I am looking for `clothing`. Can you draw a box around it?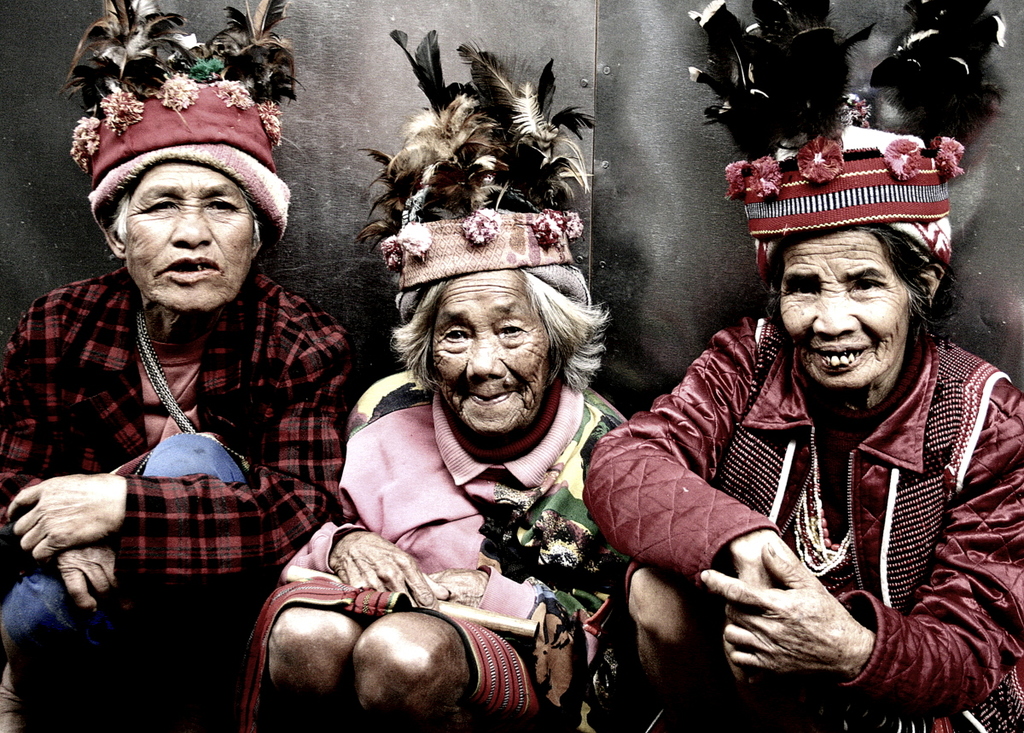
Sure, the bounding box is 608/265/1023/718.
